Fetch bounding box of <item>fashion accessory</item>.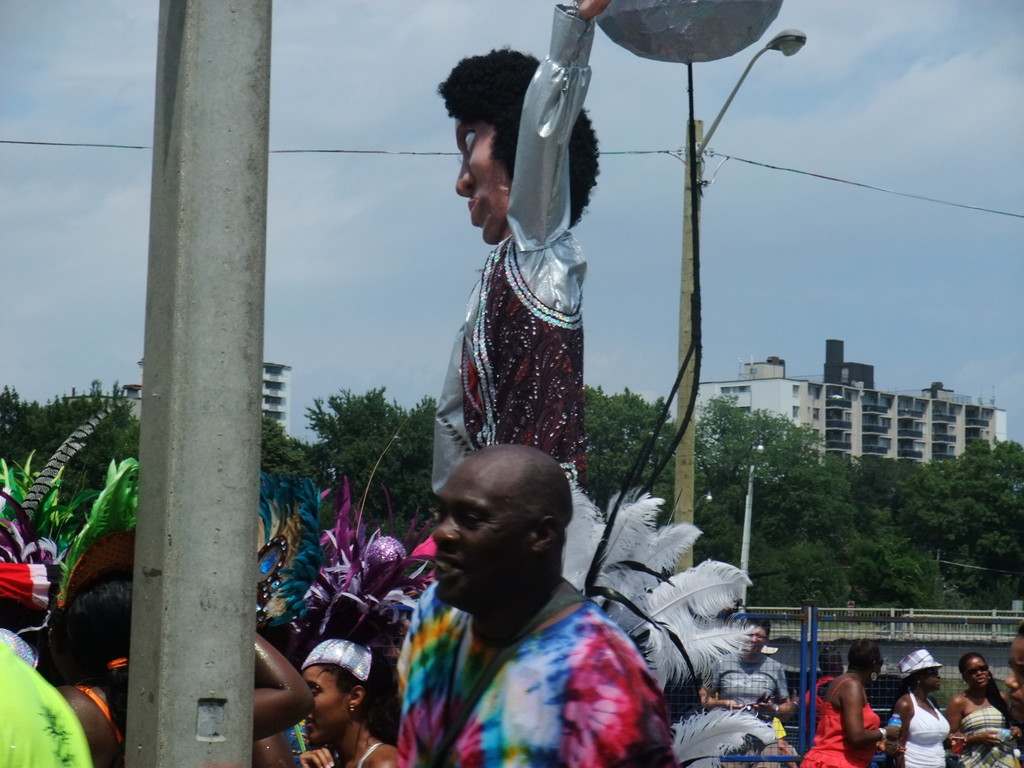
Bbox: bbox=(0, 396, 128, 653).
